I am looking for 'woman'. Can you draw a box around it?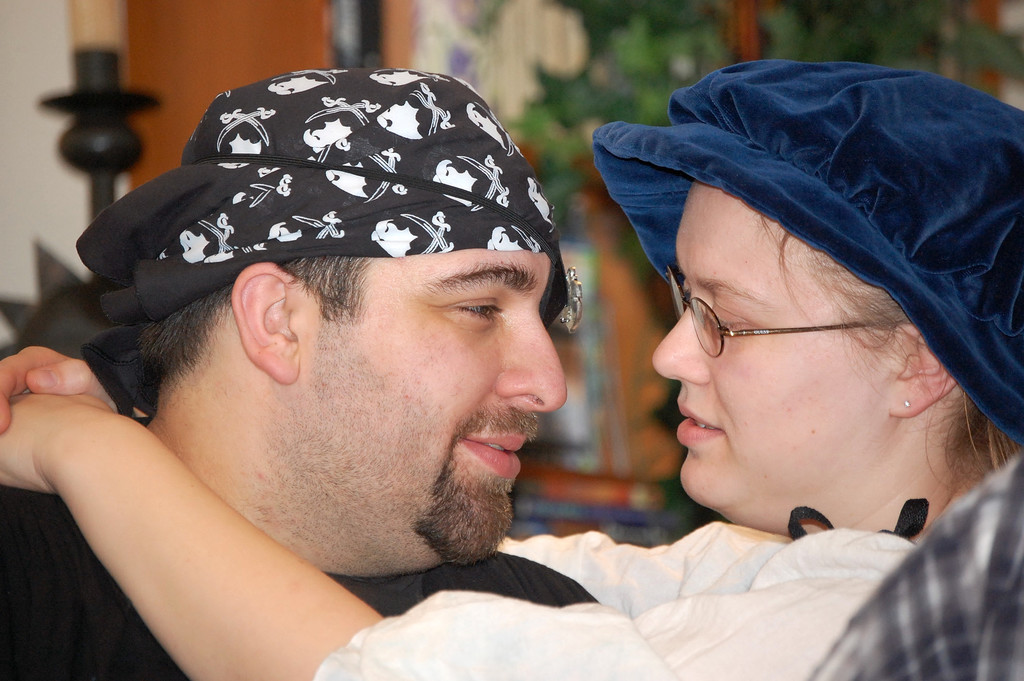
Sure, the bounding box is 0 50 1023 680.
